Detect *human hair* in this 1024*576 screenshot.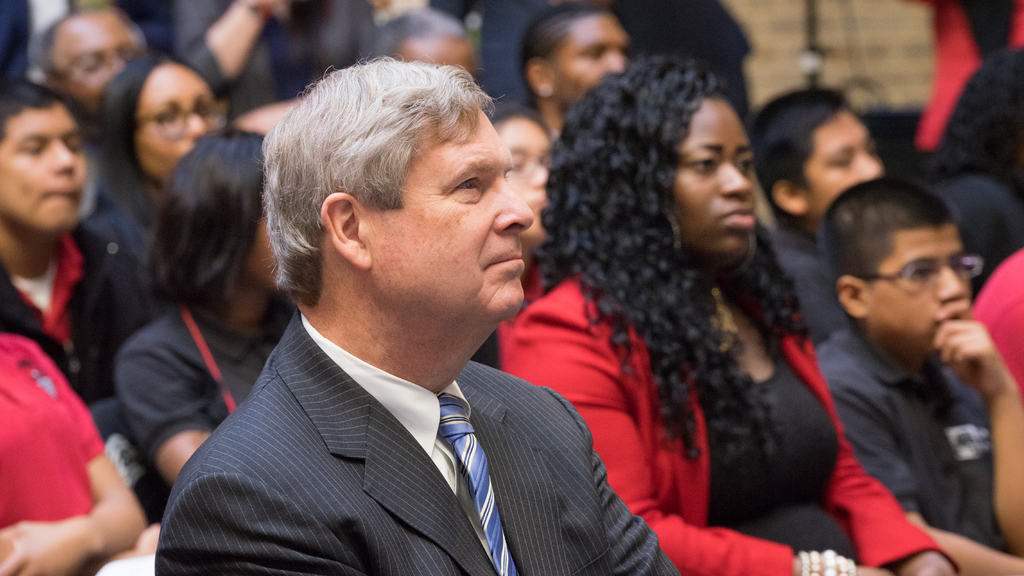
Detection: l=254, t=55, r=513, b=309.
